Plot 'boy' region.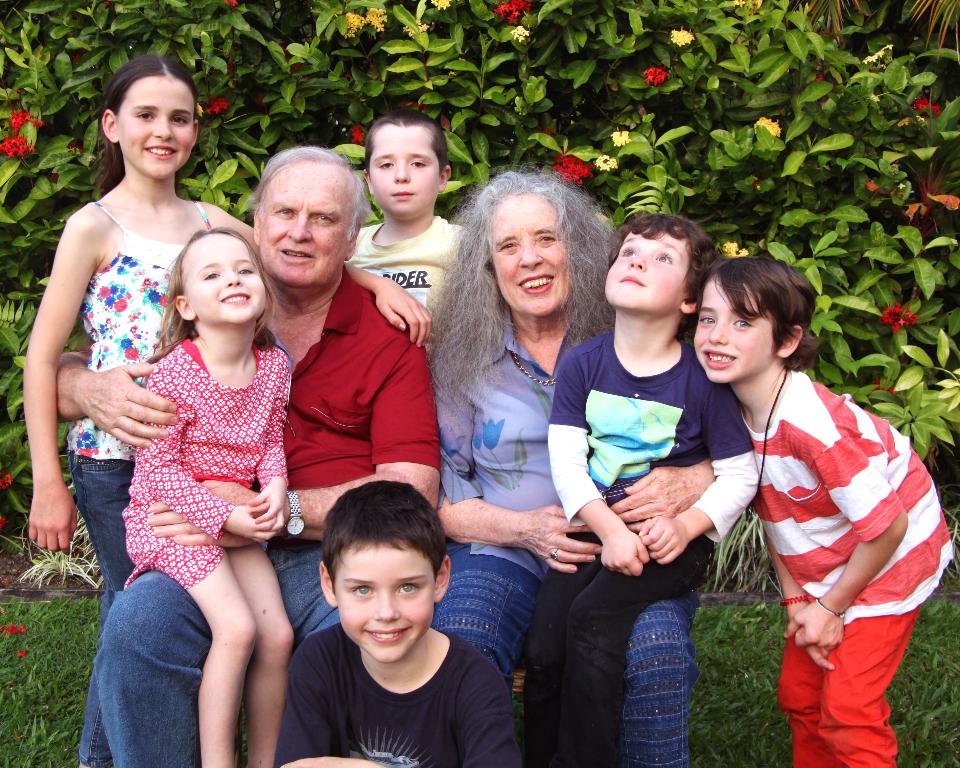
Plotted at box=[527, 218, 760, 767].
